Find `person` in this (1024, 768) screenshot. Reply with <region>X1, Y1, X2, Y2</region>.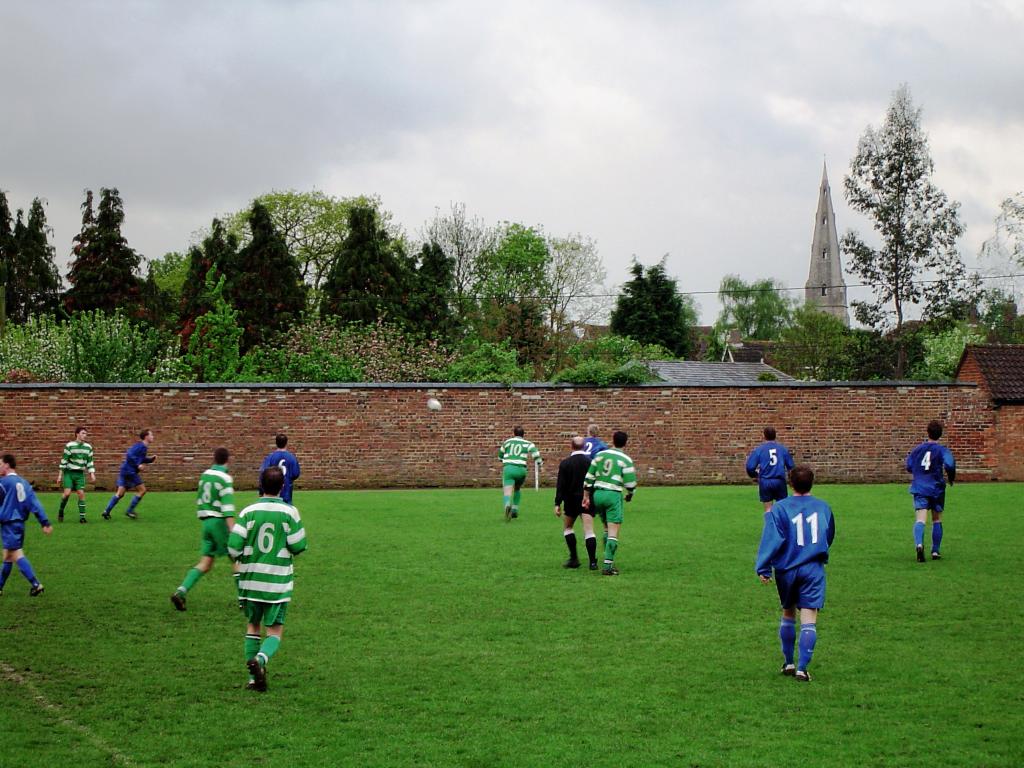
<region>552, 436, 599, 569</region>.
